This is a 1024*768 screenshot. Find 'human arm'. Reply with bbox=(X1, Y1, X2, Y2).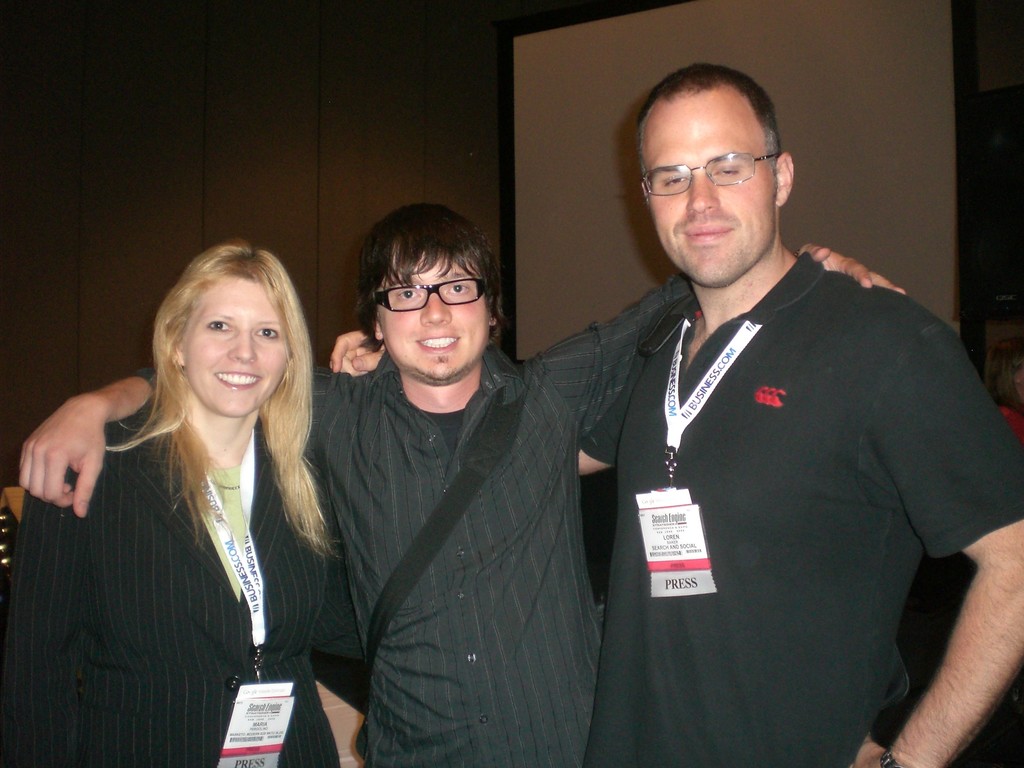
bbox=(17, 365, 334, 521).
